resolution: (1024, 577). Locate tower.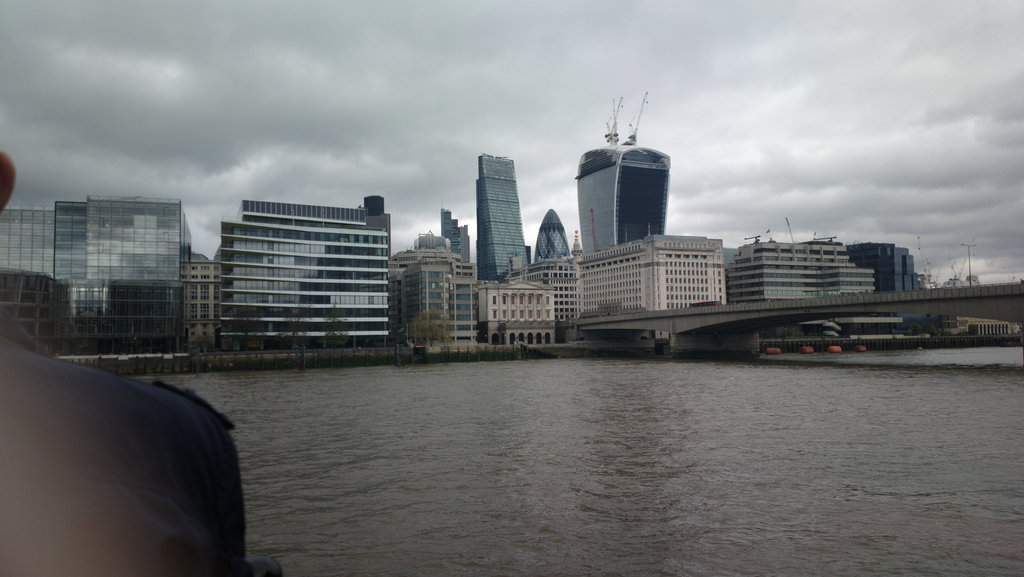
bbox(220, 200, 407, 348).
